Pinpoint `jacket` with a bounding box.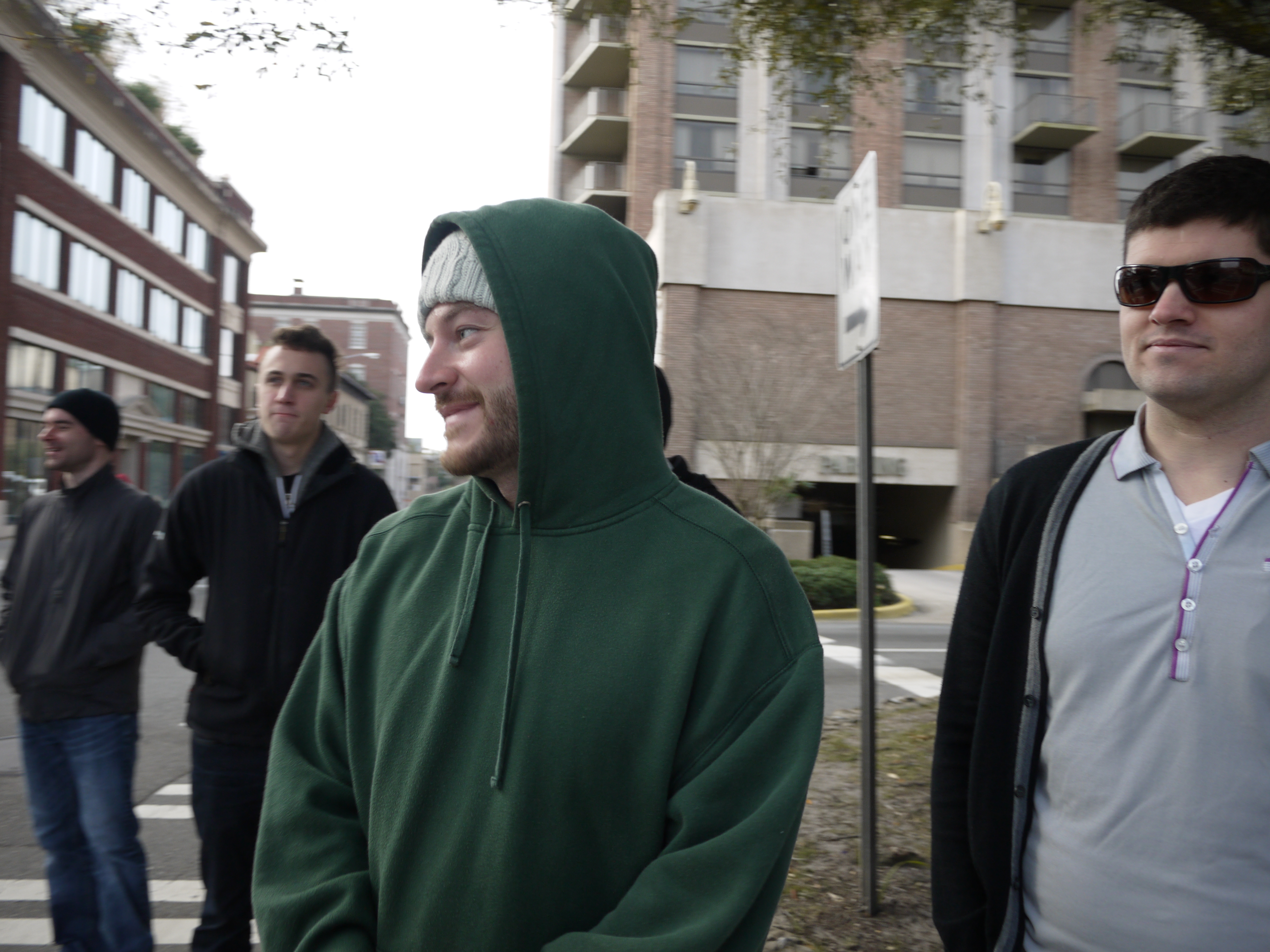
{"x1": 42, "y1": 133, "x2": 129, "y2": 234}.
